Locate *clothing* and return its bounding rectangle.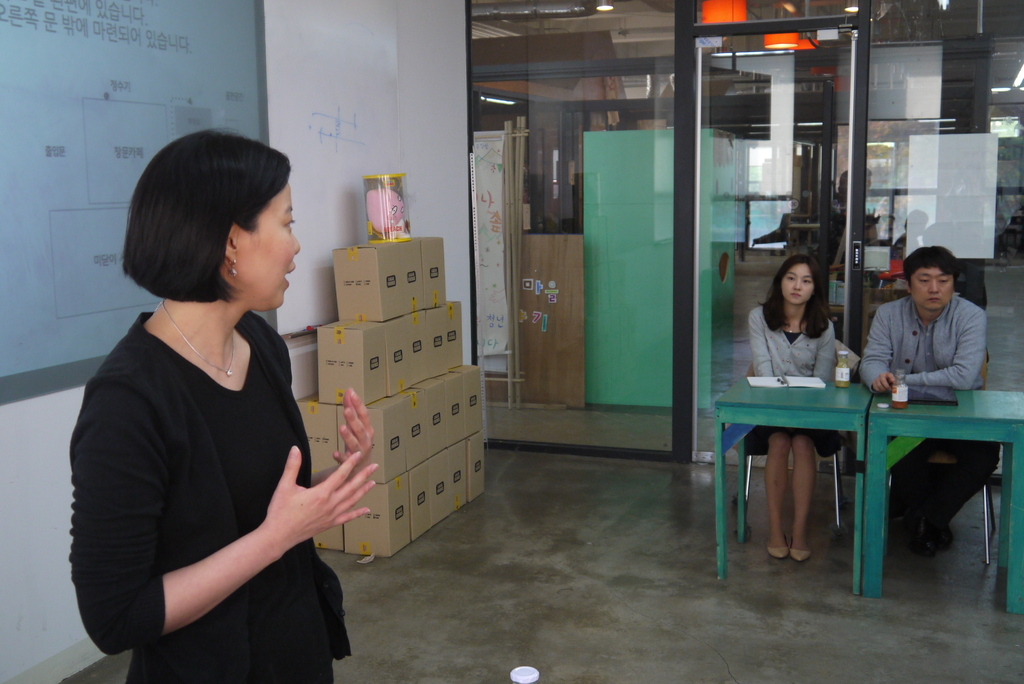
pyautogui.locateOnScreen(758, 432, 810, 561).
